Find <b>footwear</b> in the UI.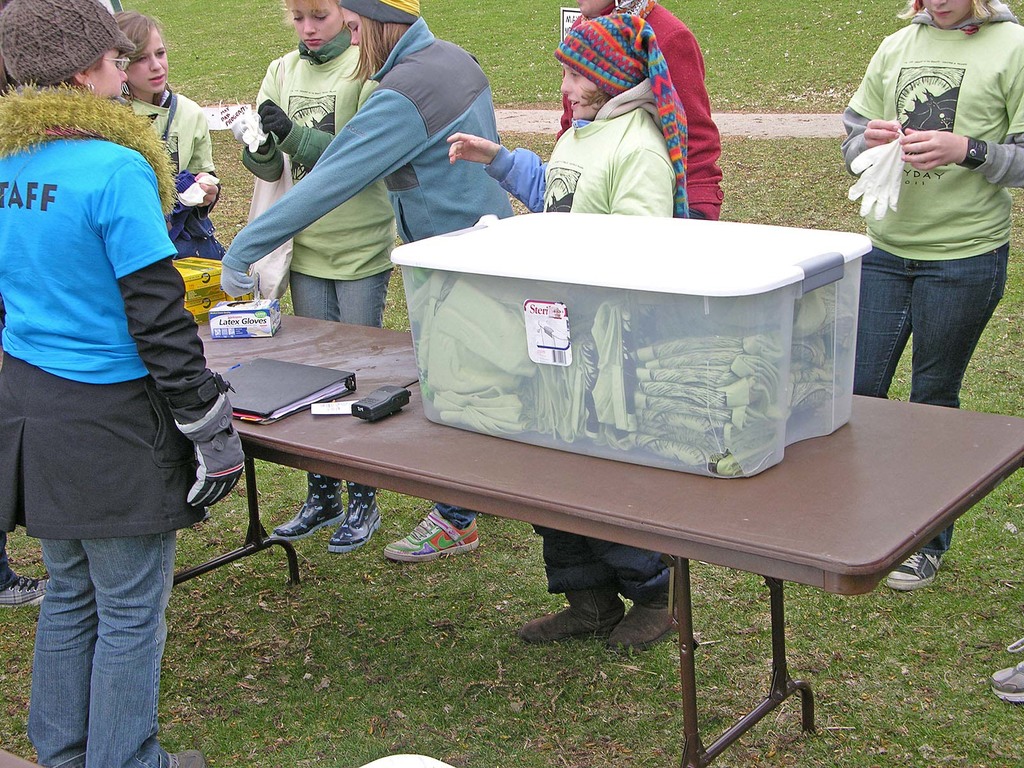
UI element at {"left": 987, "top": 636, "right": 1023, "bottom": 701}.
